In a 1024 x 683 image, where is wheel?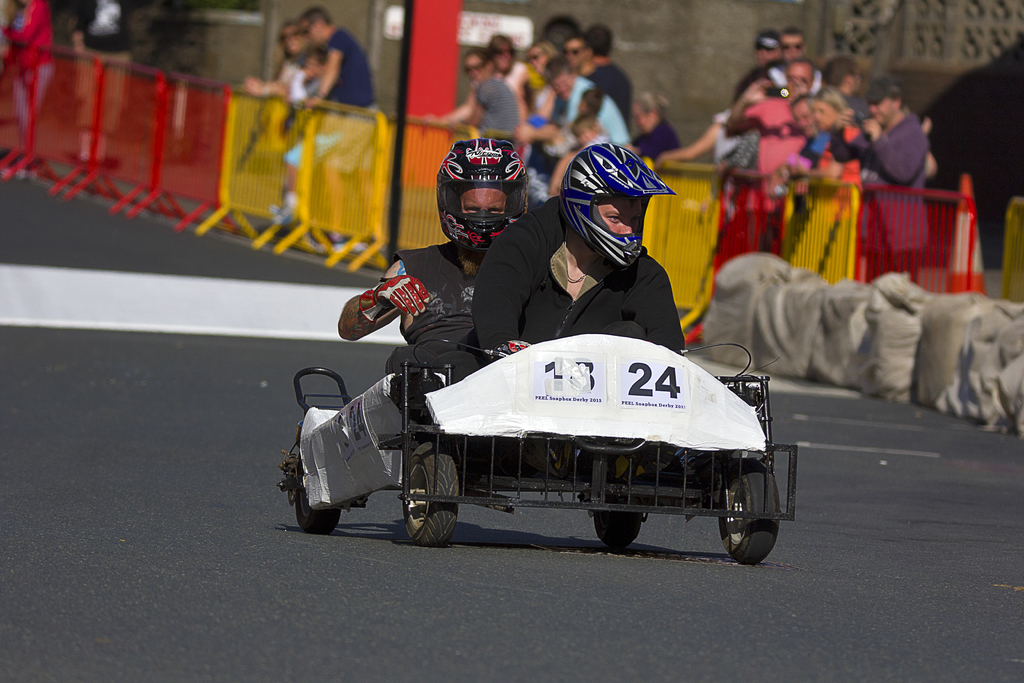
select_region(595, 509, 643, 547).
